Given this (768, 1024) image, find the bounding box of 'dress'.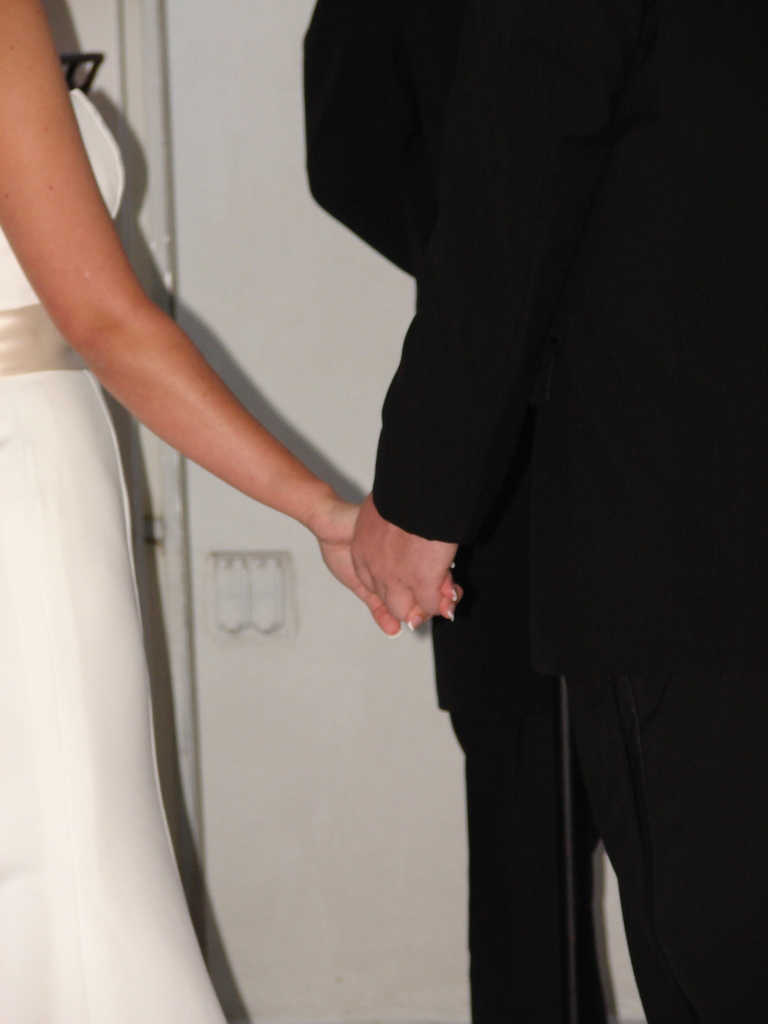
bbox=[0, 88, 225, 1023].
